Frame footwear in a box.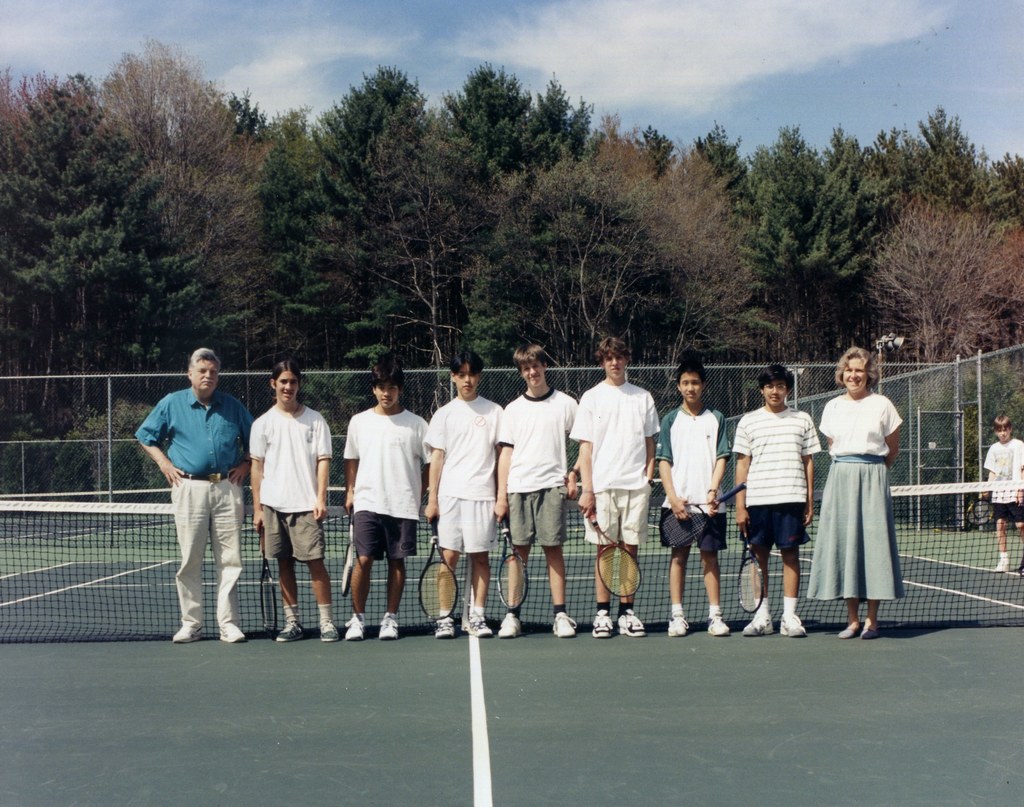
box=[492, 611, 520, 639].
